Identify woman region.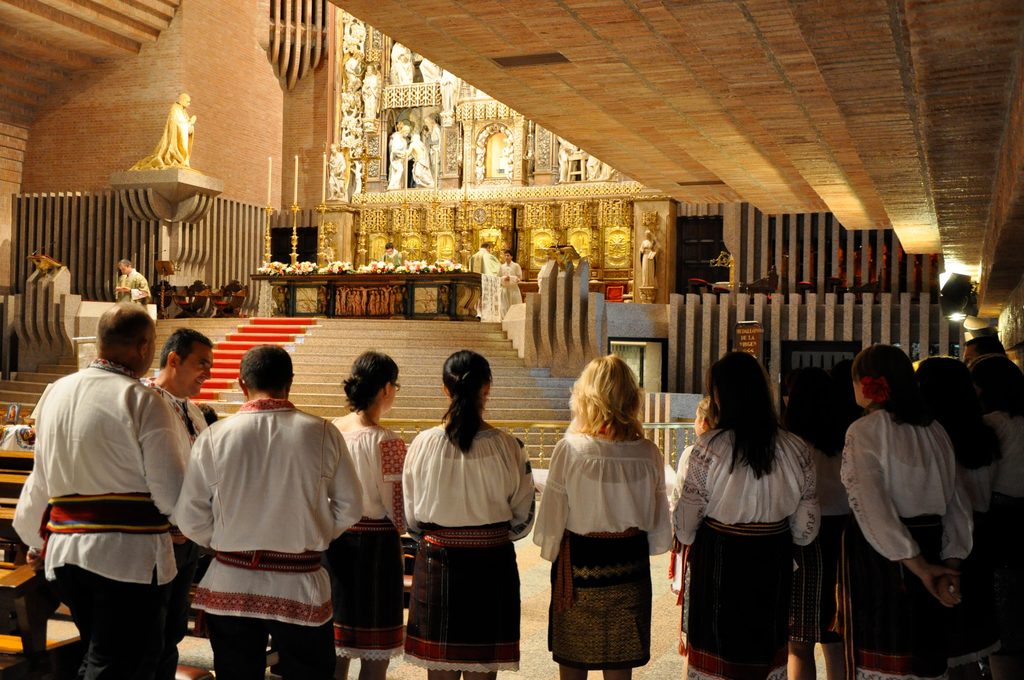
Region: (918, 350, 1023, 671).
